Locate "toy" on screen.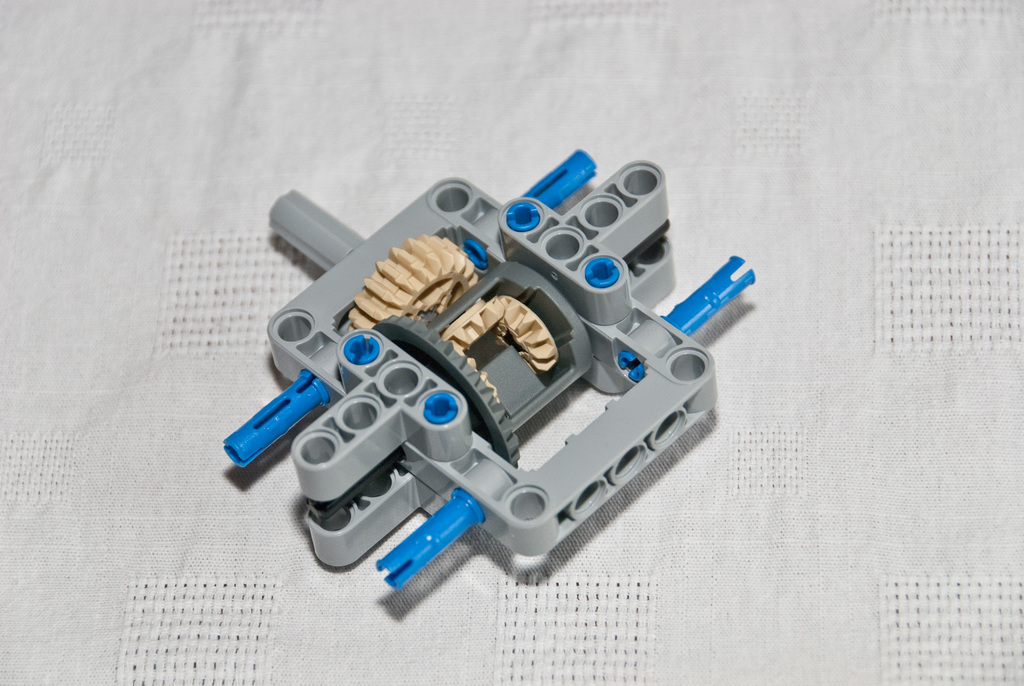
On screen at region(213, 140, 755, 600).
